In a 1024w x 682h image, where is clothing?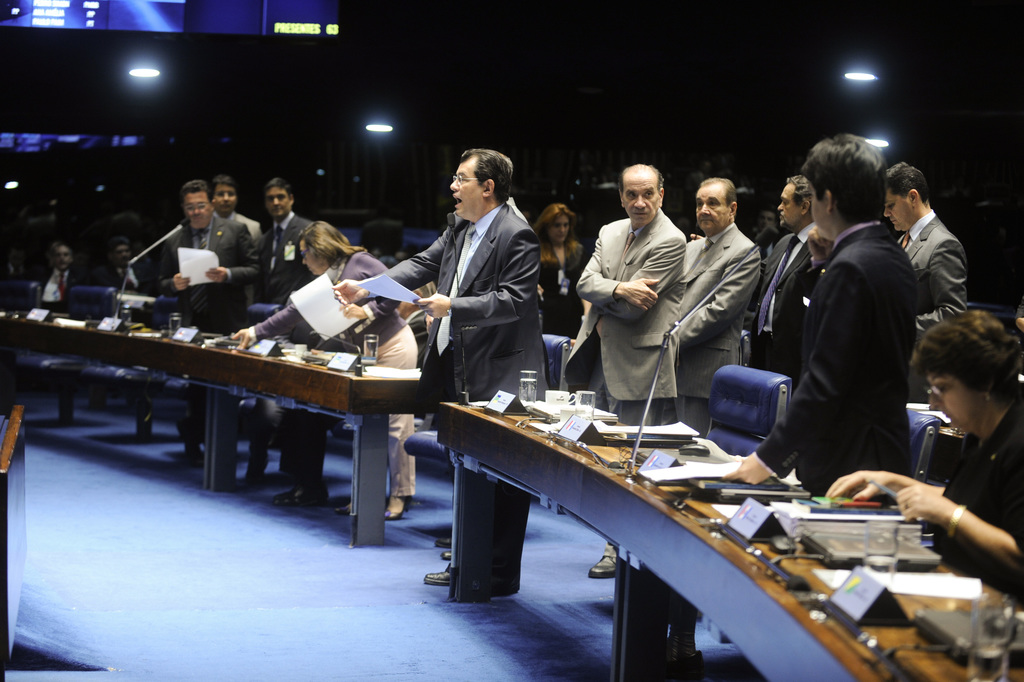
[x1=685, y1=222, x2=765, y2=437].
